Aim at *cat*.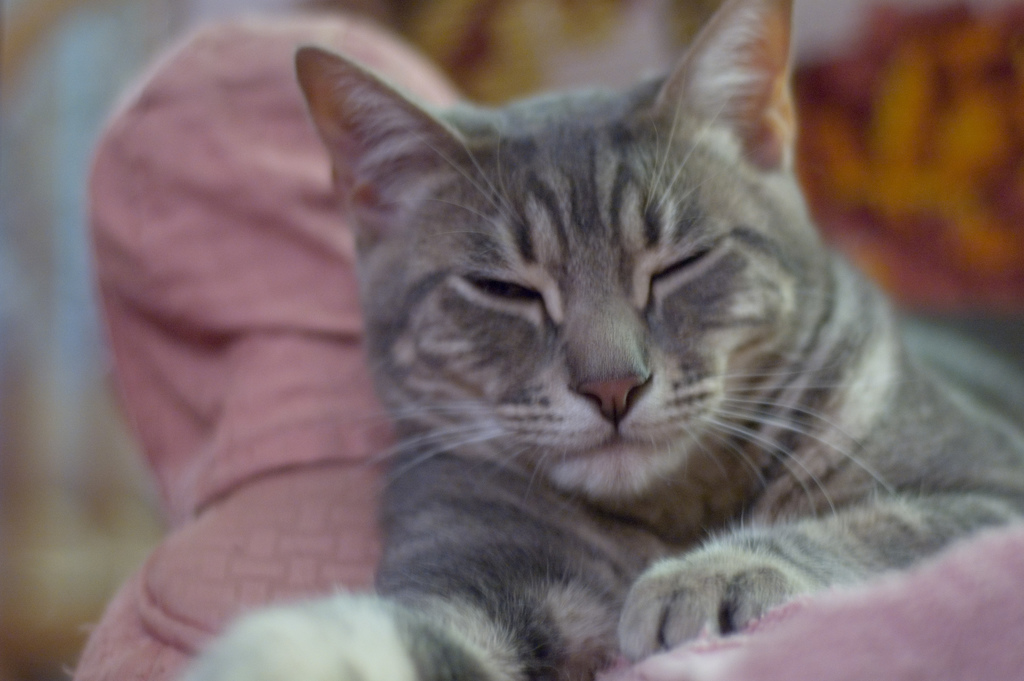
Aimed at [173,1,1023,680].
